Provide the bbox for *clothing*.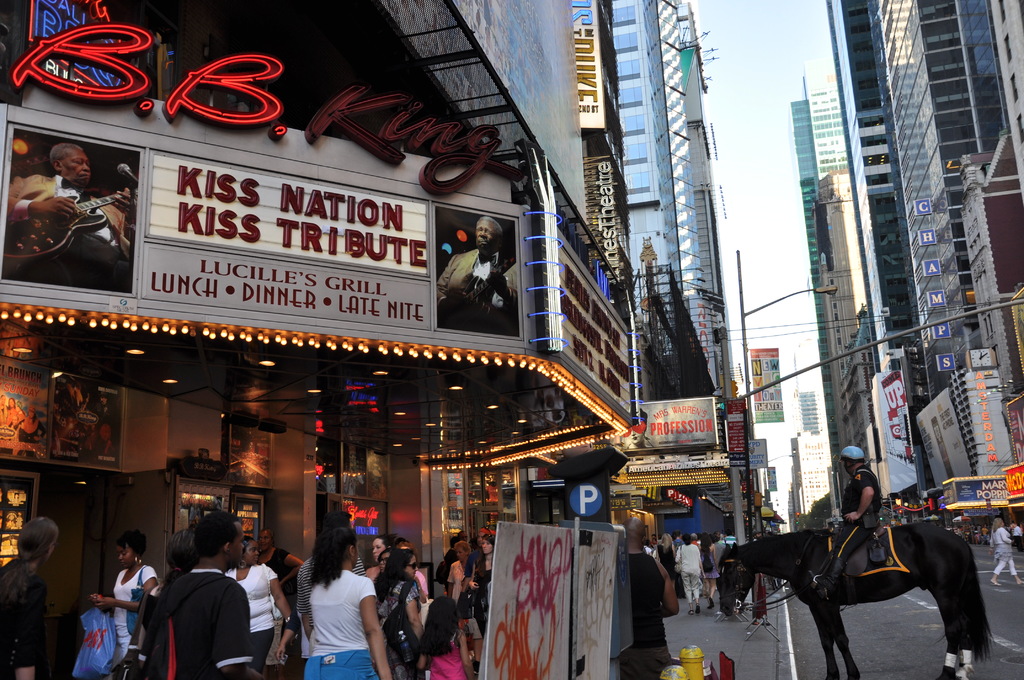
<box>0,559,47,679</box>.
